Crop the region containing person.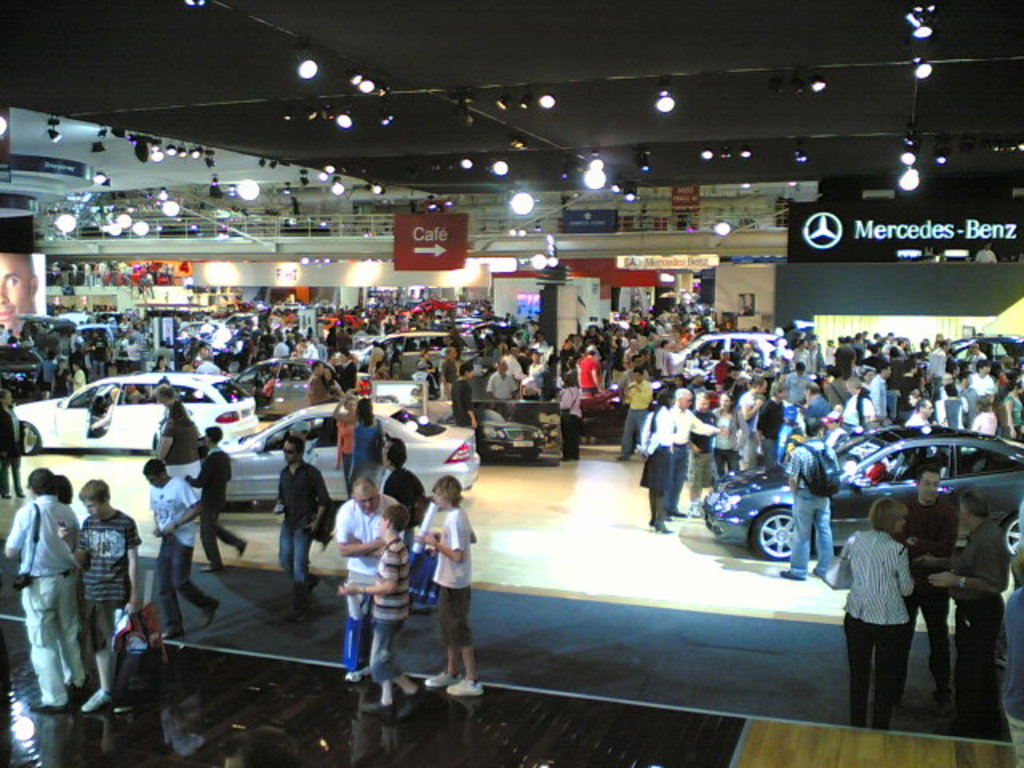
Crop region: rect(66, 357, 86, 390).
